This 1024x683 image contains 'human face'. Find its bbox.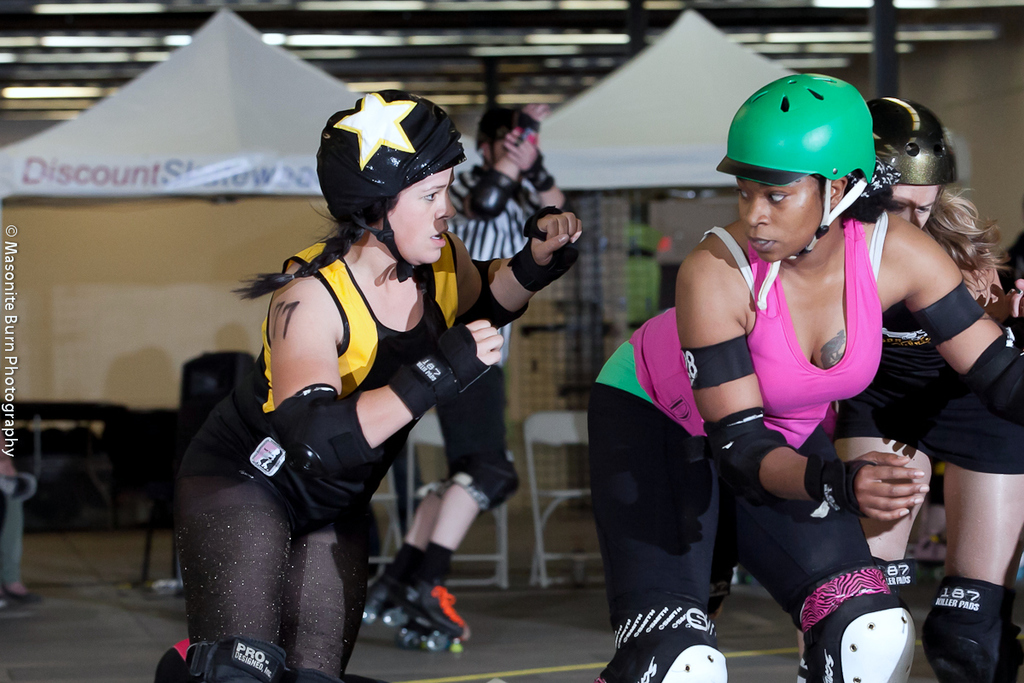
[388, 168, 455, 266].
